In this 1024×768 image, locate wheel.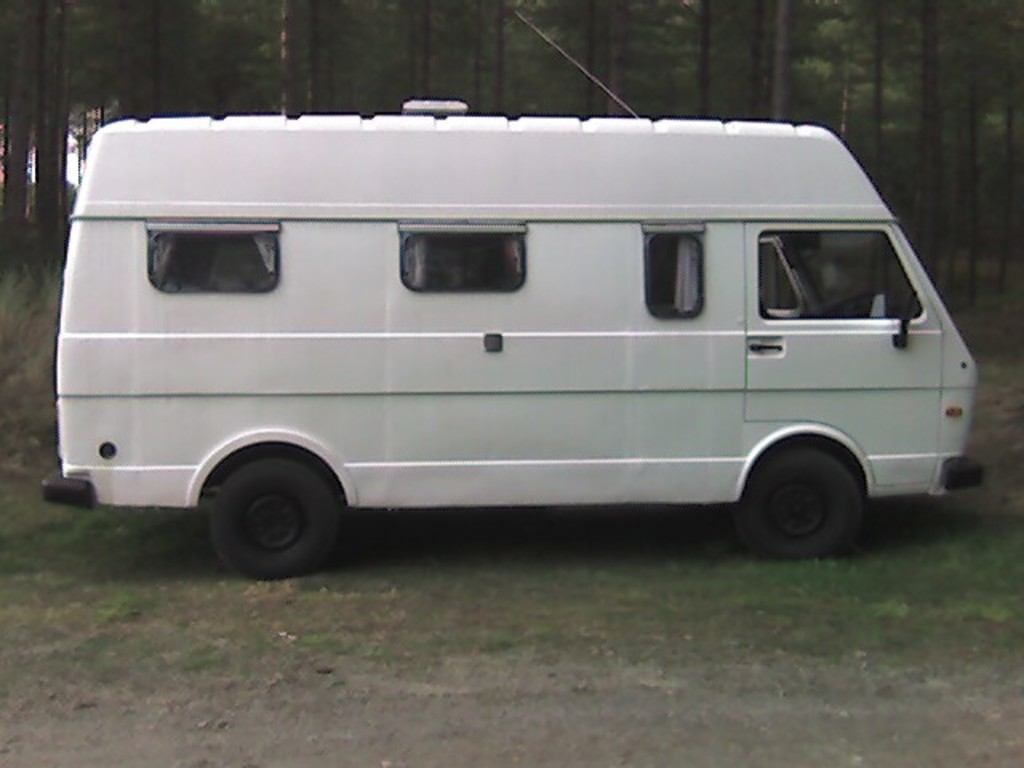
Bounding box: bbox=(210, 445, 338, 582).
